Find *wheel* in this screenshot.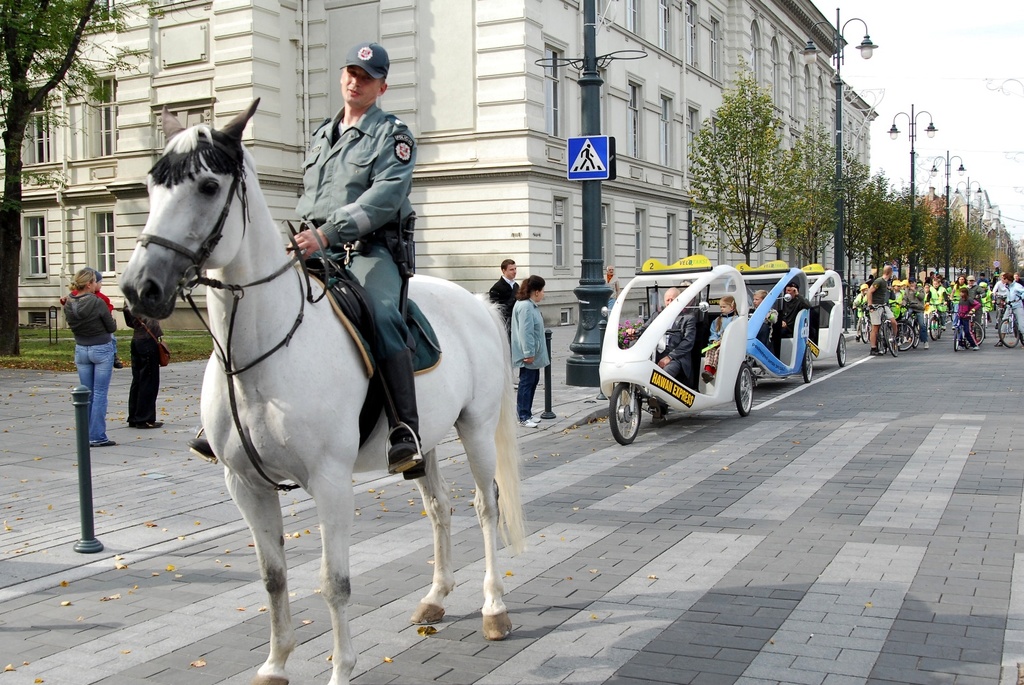
The bounding box for *wheel* is 884,319,894,353.
